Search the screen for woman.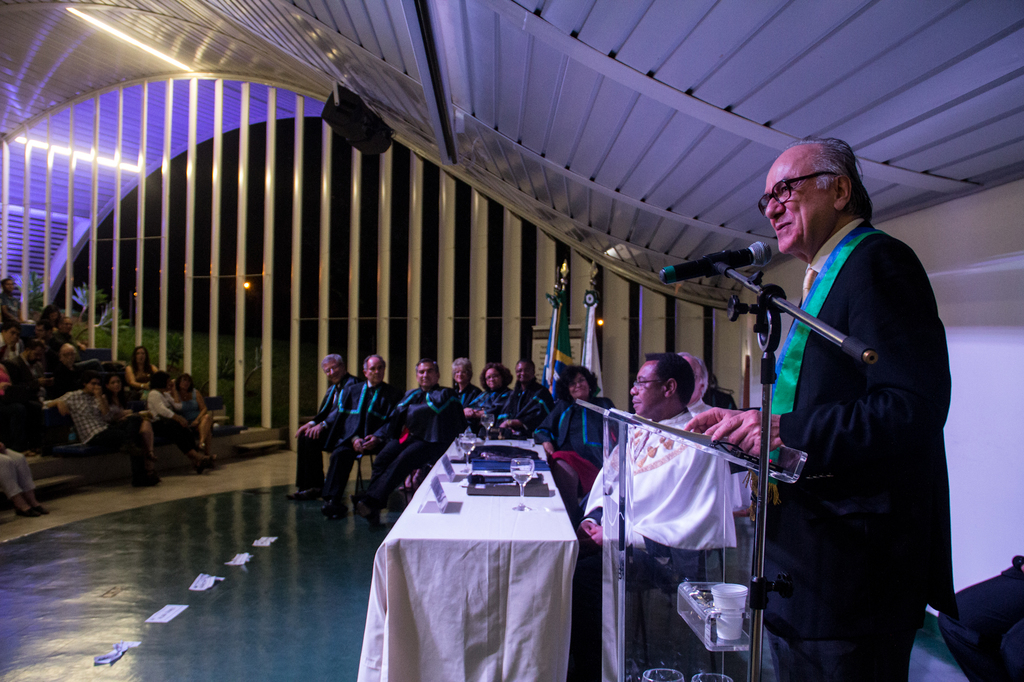
Found at region(446, 358, 485, 410).
